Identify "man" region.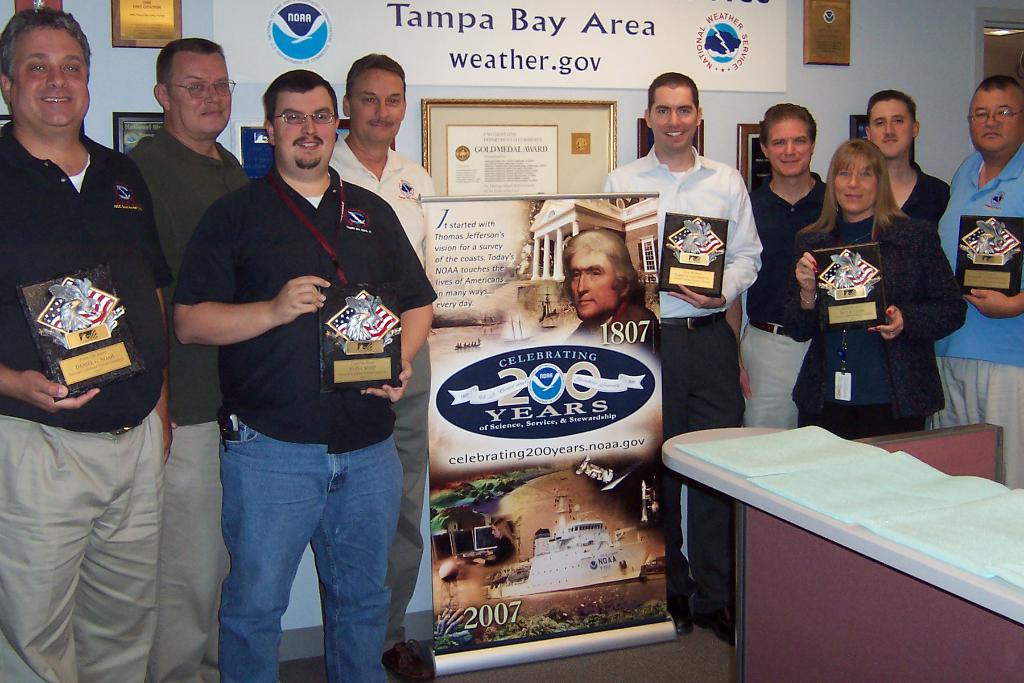
Region: select_region(7, 0, 179, 673).
